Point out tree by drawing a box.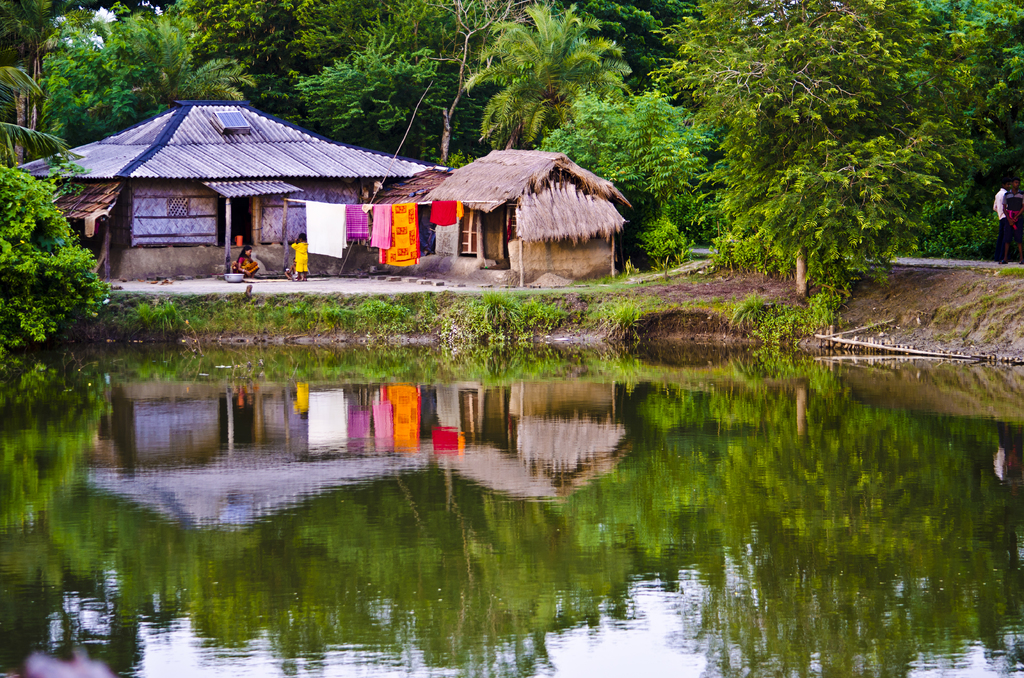
locate(456, 0, 618, 149).
